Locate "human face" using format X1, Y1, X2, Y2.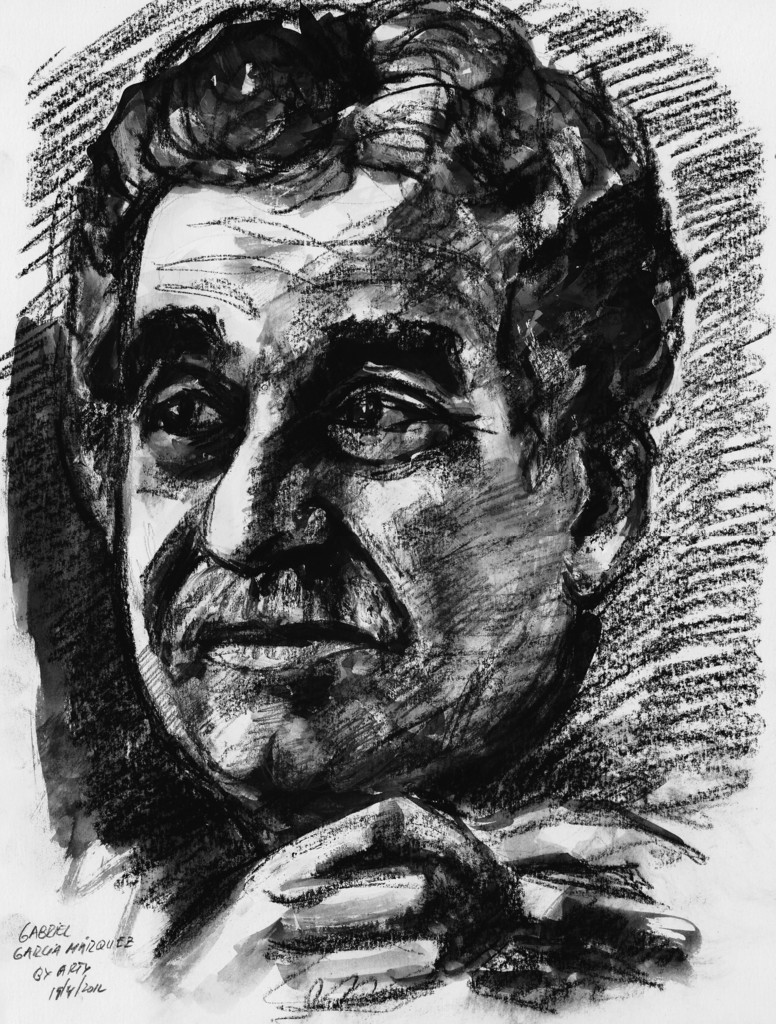
117, 196, 588, 777.
